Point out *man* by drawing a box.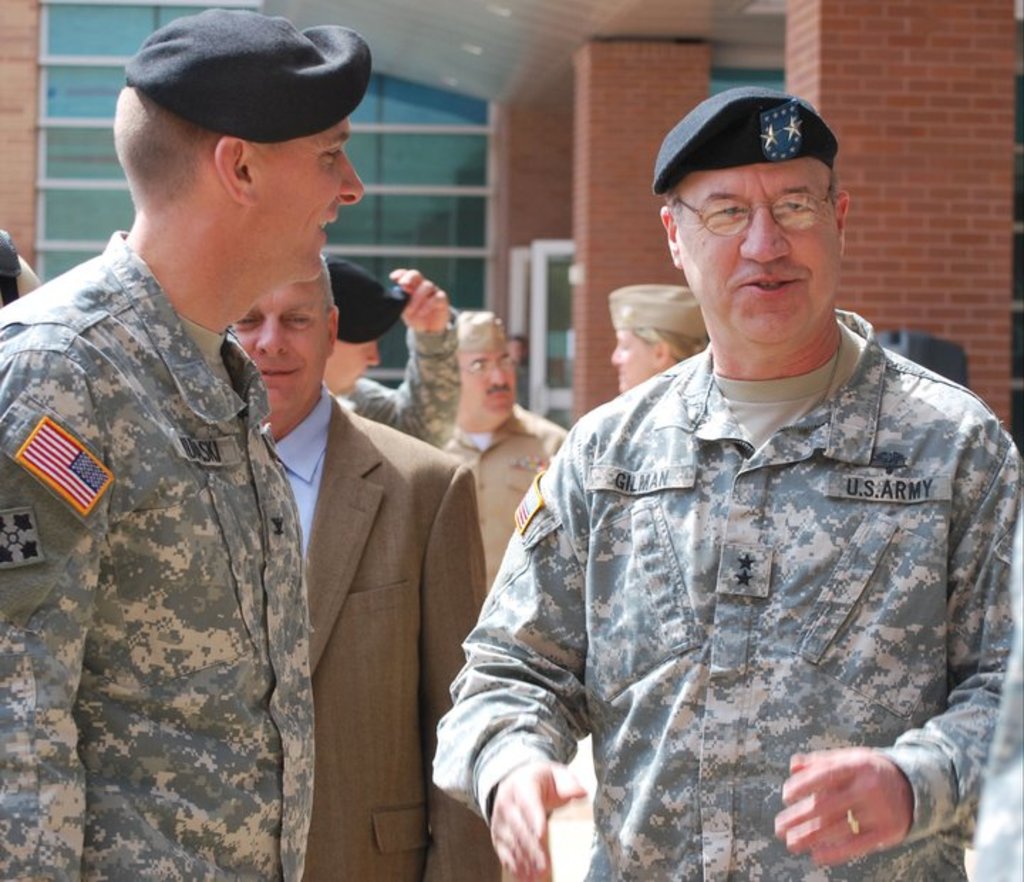
(left=441, top=306, right=560, bottom=585).
